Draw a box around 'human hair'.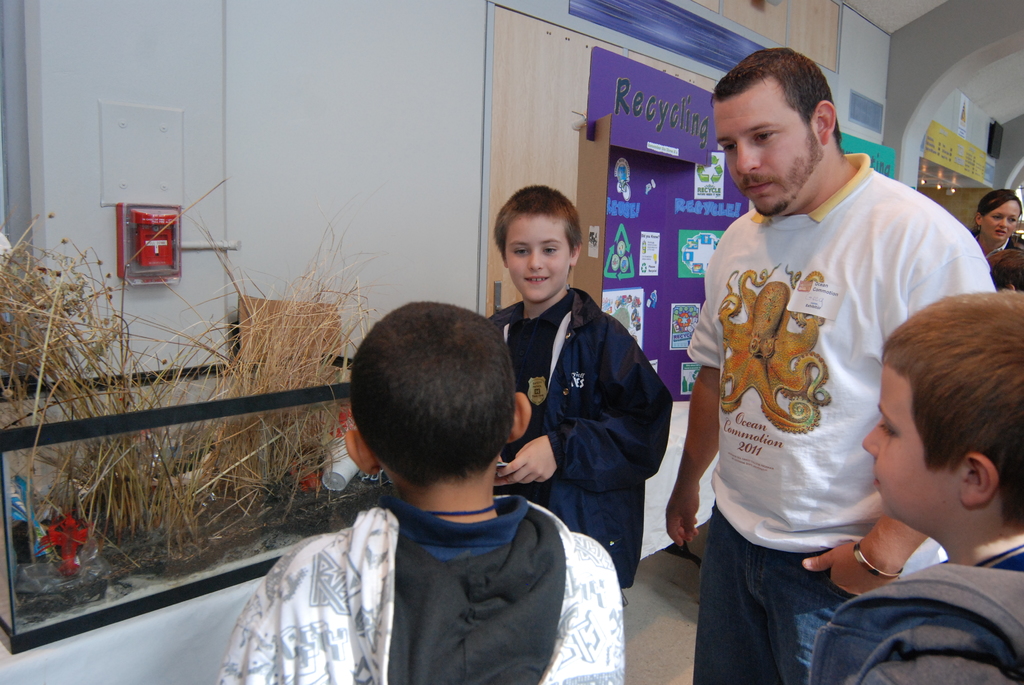
crop(495, 185, 582, 262).
